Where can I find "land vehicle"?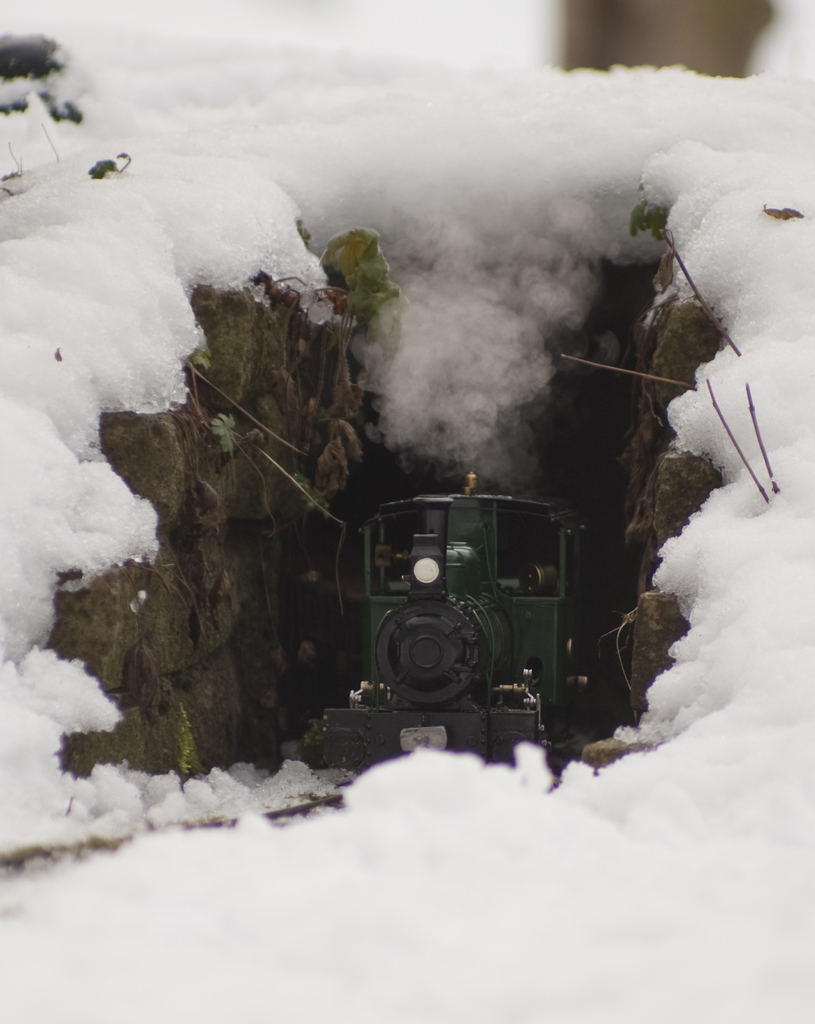
You can find it at <box>312,476,650,770</box>.
